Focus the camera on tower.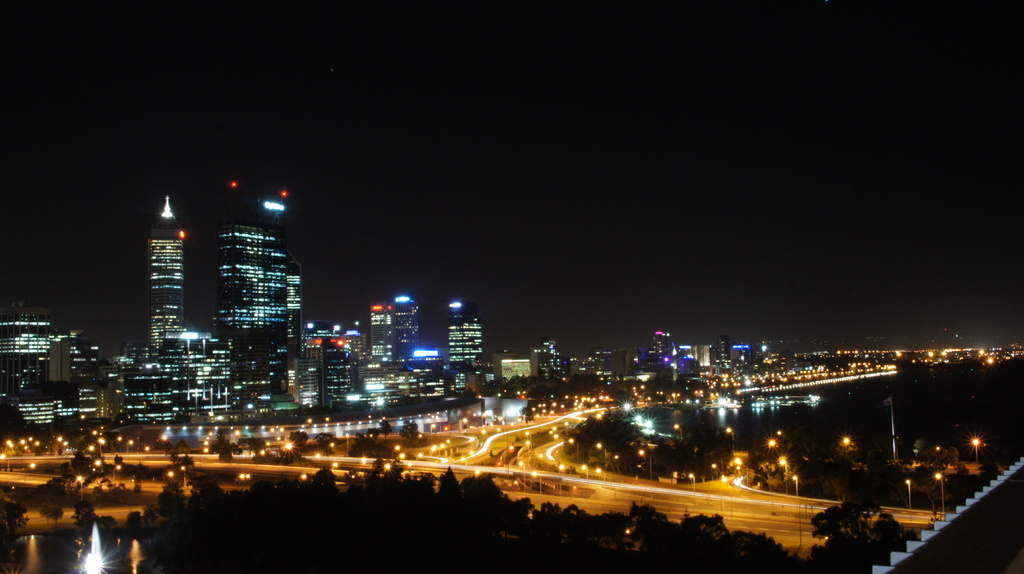
Focus region: <bbox>364, 300, 396, 375</bbox>.
